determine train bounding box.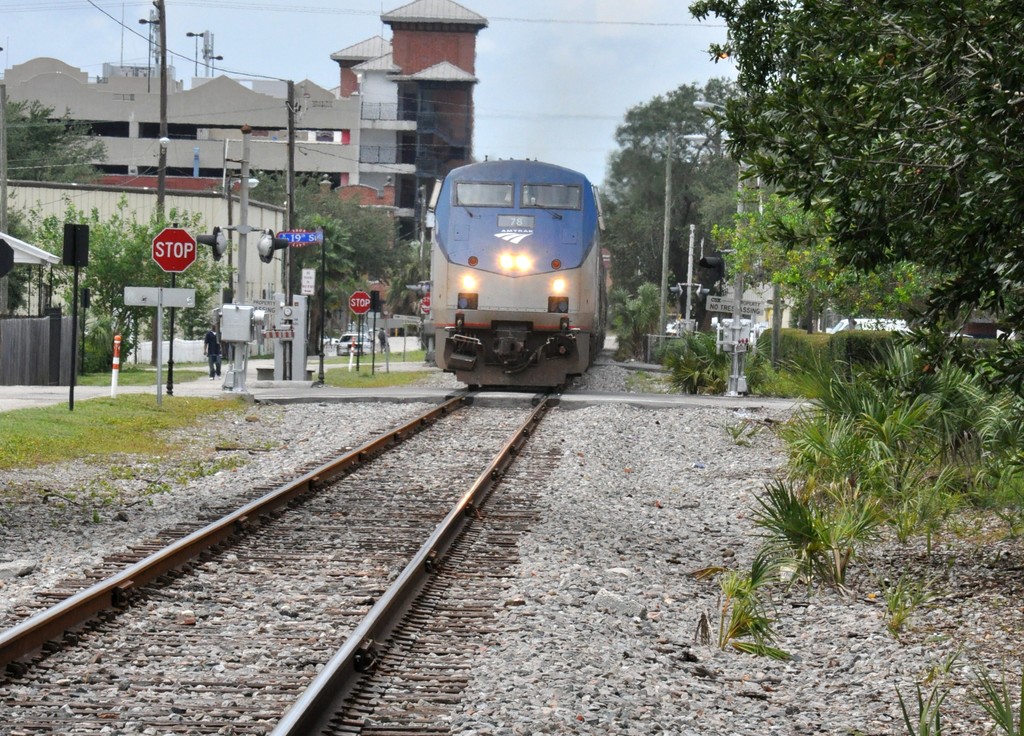
Determined: bbox=(425, 151, 609, 390).
